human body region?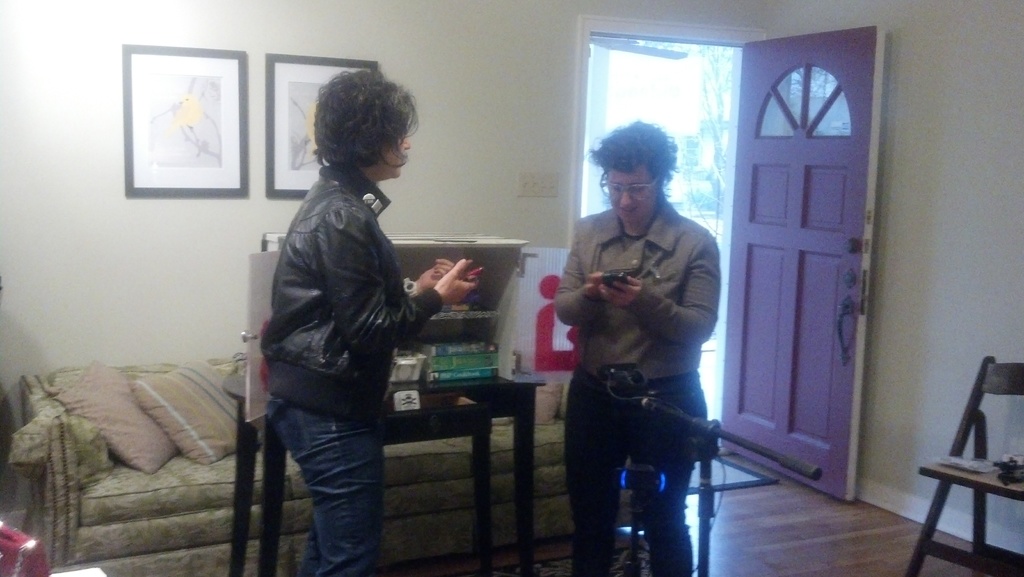
559, 197, 720, 576
